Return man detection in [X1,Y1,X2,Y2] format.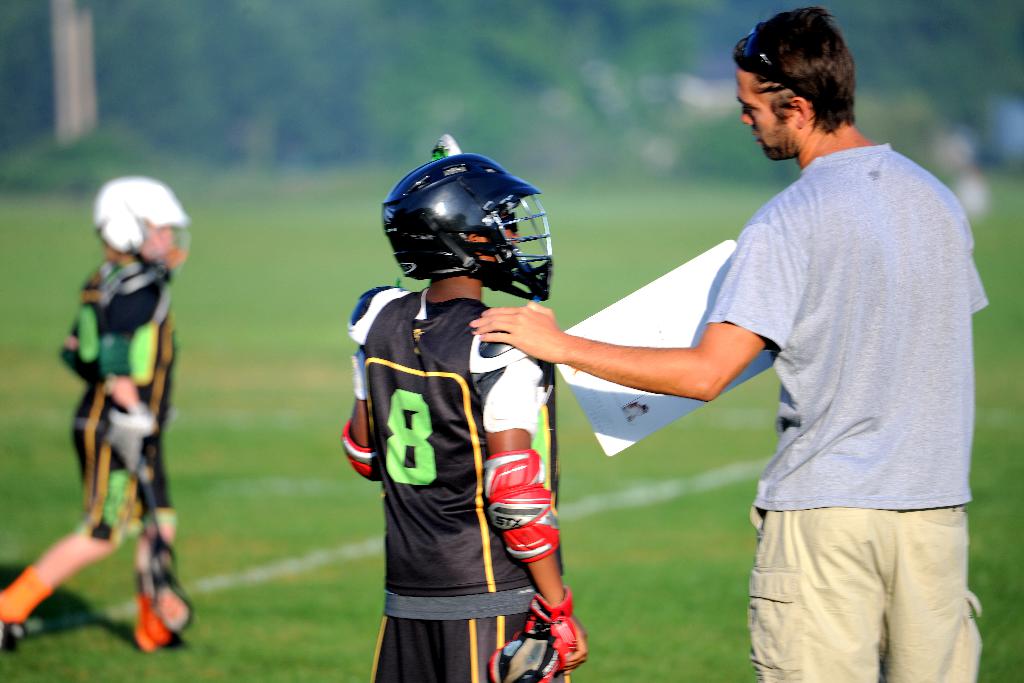
[335,131,590,682].
